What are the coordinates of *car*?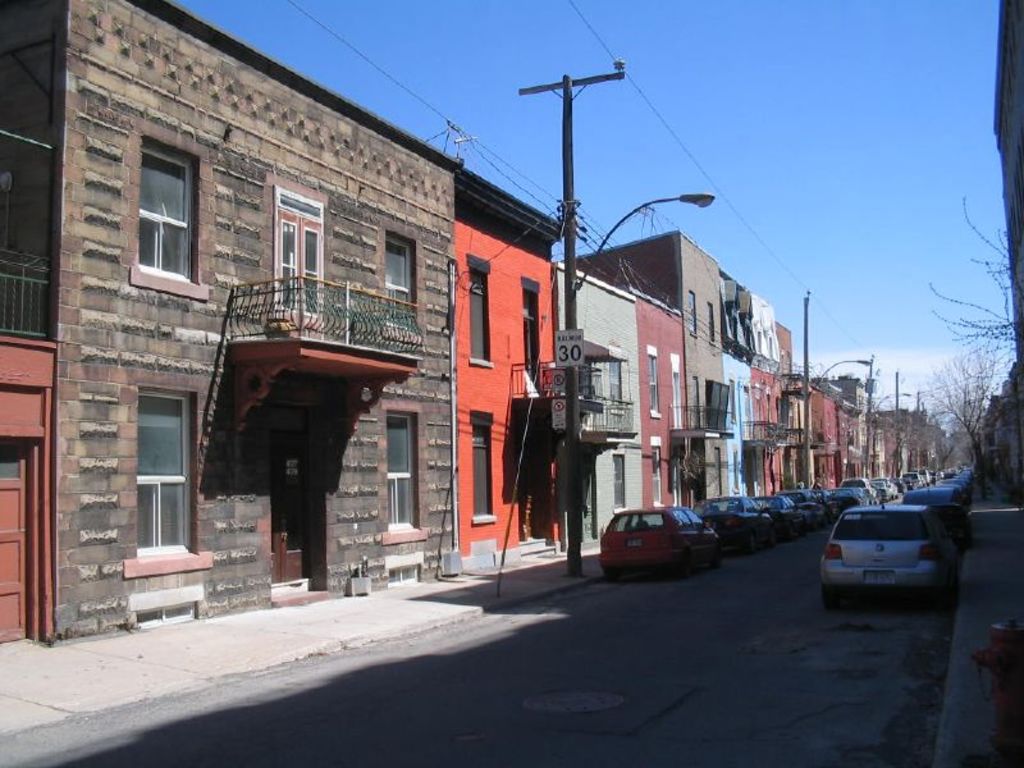
region(750, 488, 810, 548).
